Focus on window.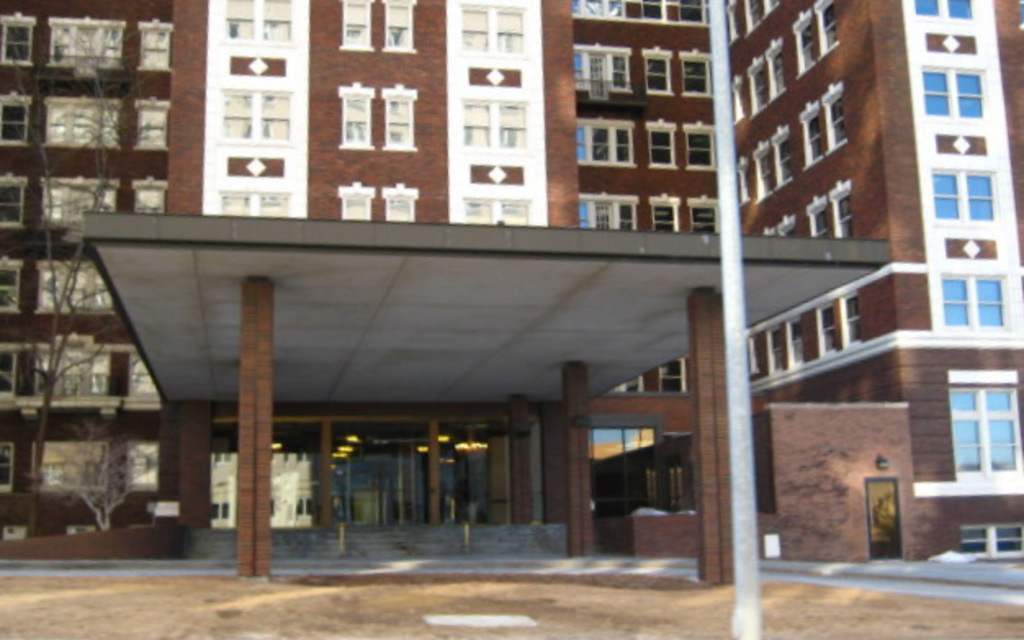
Focused at [640, 118, 671, 169].
